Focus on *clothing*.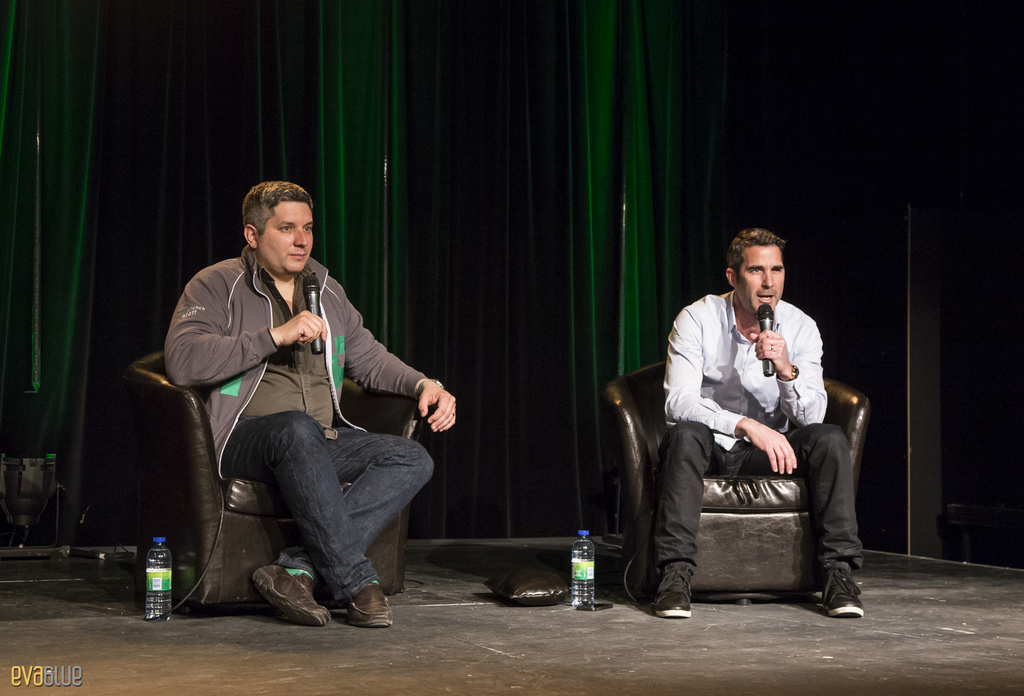
Focused at 639:288:874:574.
